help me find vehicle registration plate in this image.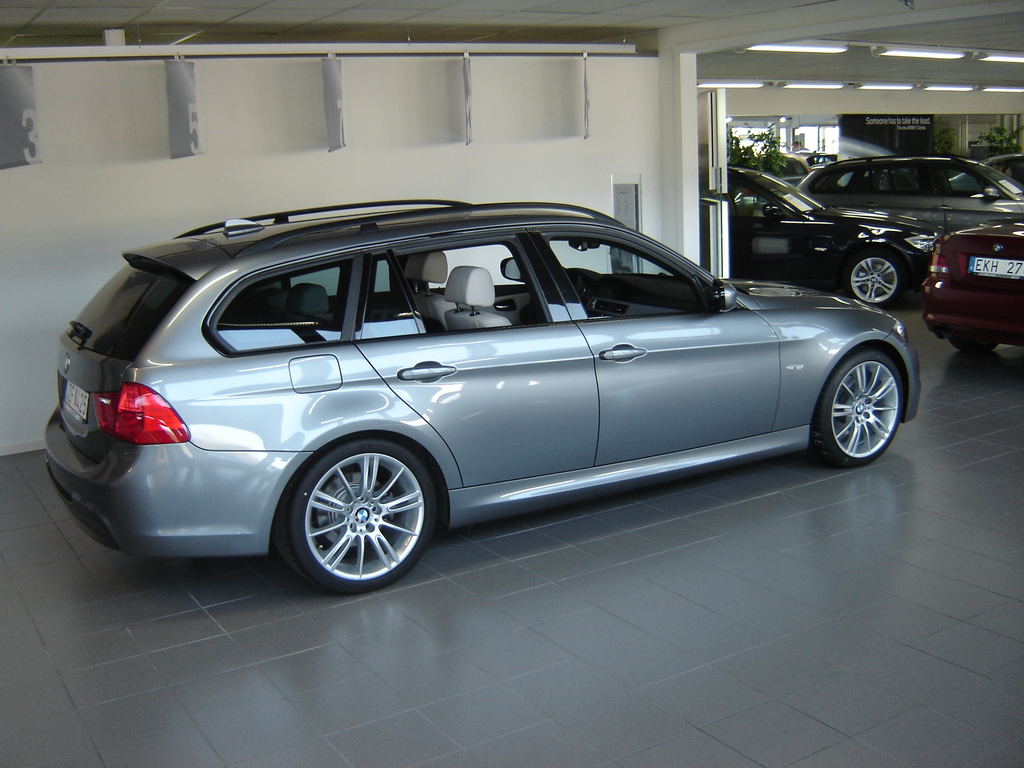
Found it: locate(967, 252, 1023, 282).
